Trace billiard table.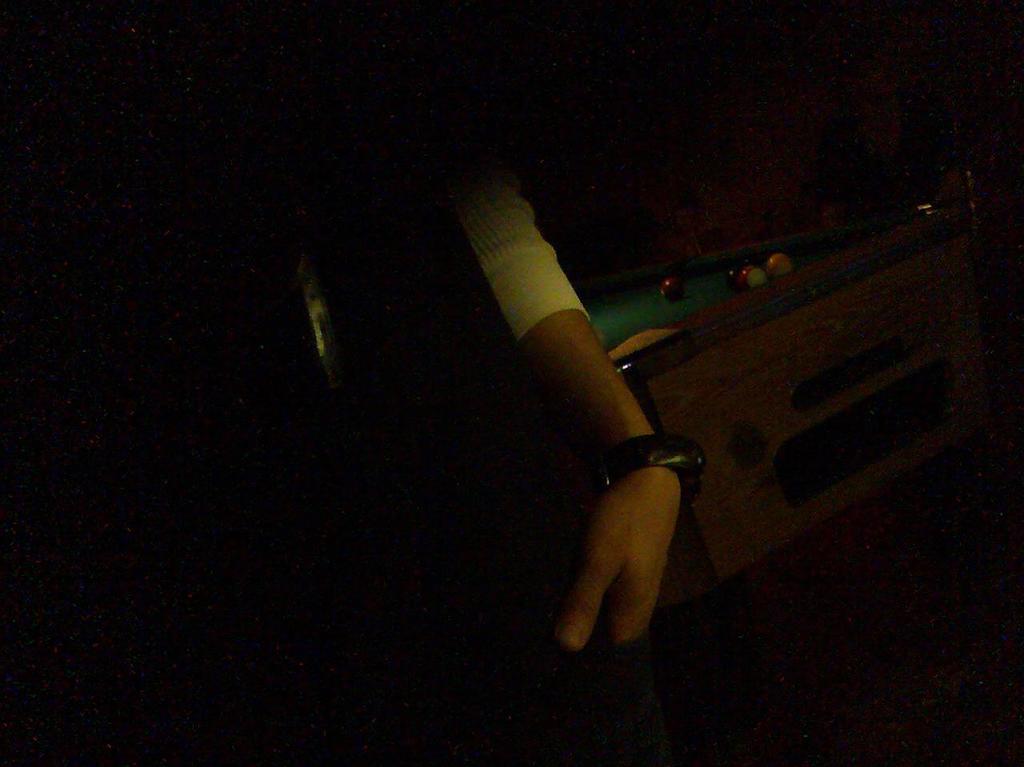
Traced to (572,165,1023,592).
